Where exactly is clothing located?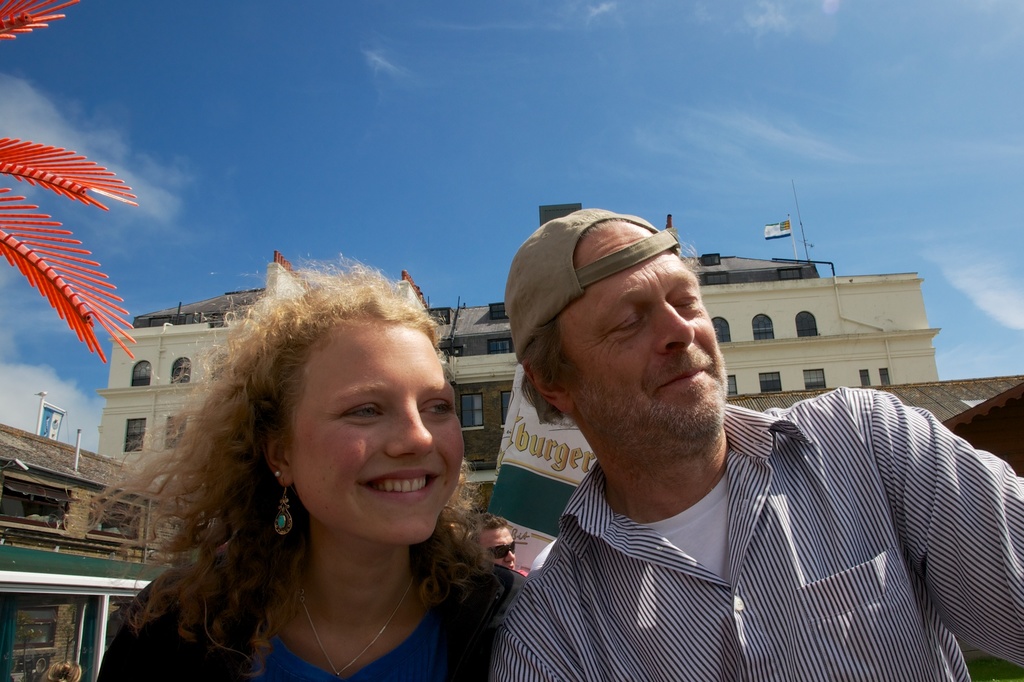
Its bounding box is 96/557/525/681.
